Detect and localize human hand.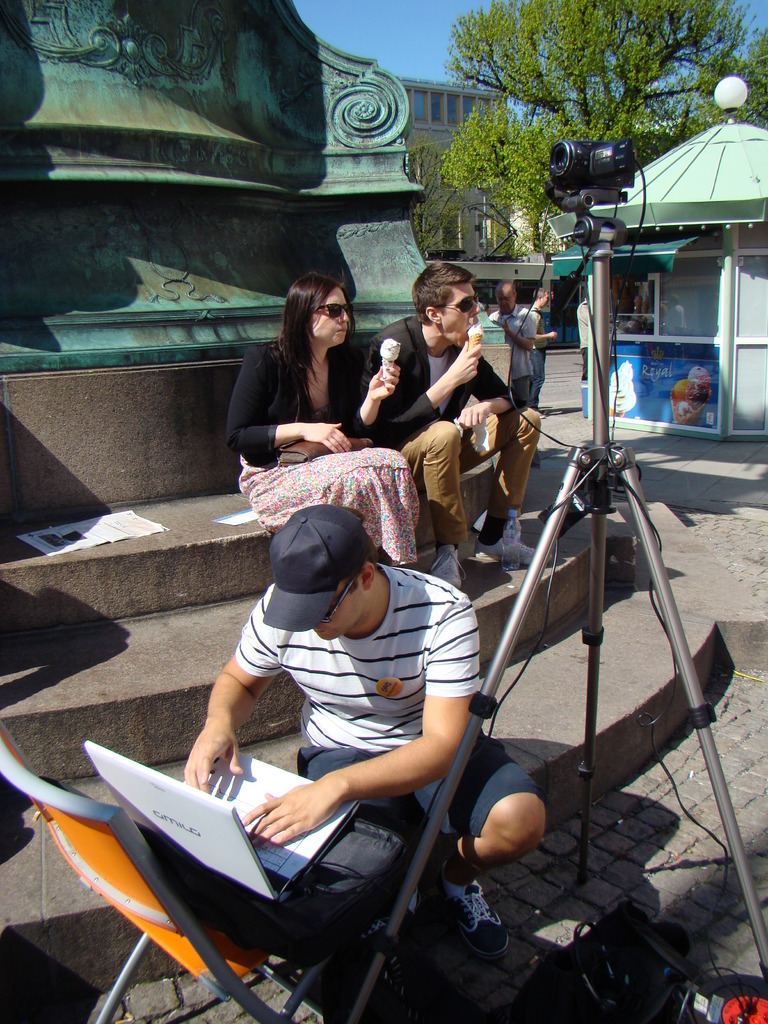
Localized at pyautogui.locateOnScreen(490, 317, 513, 333).
